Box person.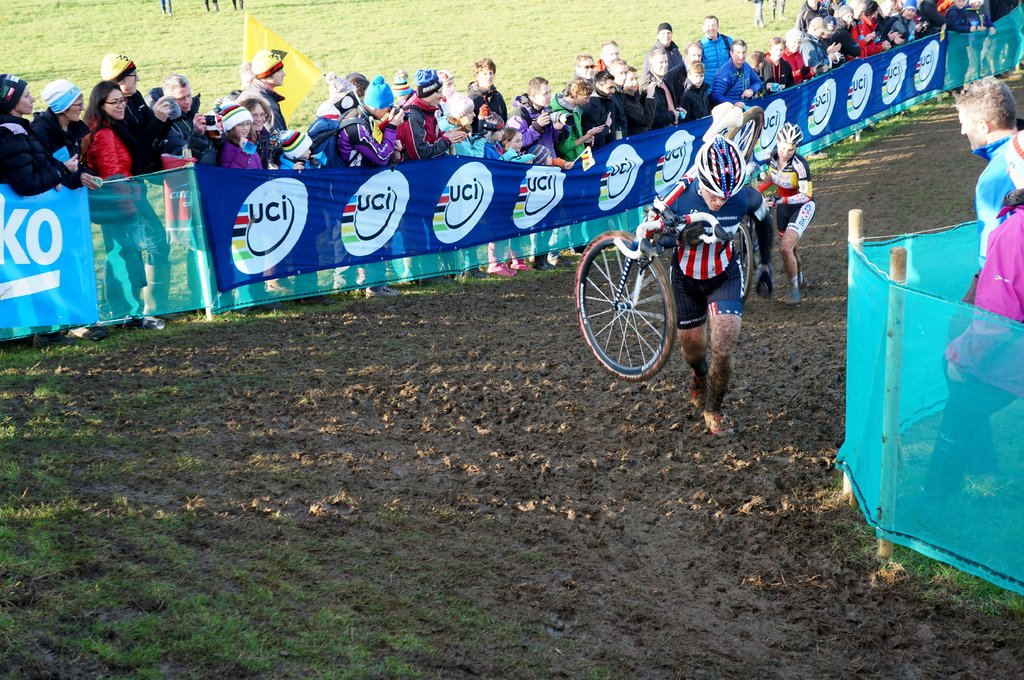
758 116 826 310.
